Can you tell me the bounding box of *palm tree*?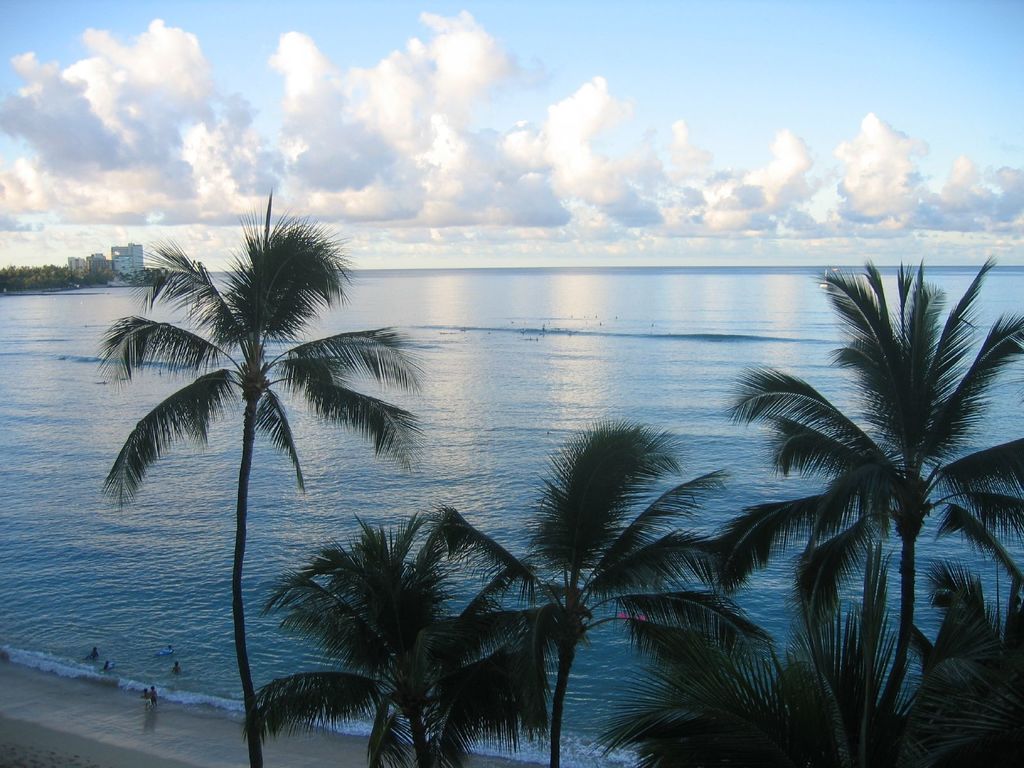
select_region(88, 186, 430, 766).
